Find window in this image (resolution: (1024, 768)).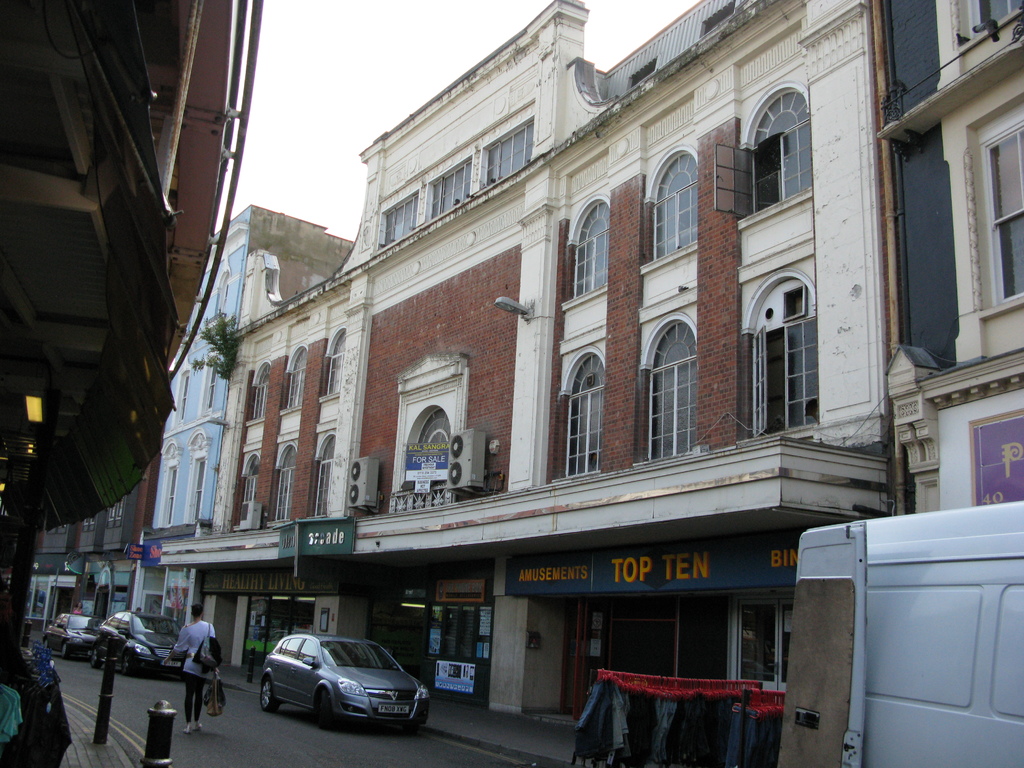
[296,641,316,667].
